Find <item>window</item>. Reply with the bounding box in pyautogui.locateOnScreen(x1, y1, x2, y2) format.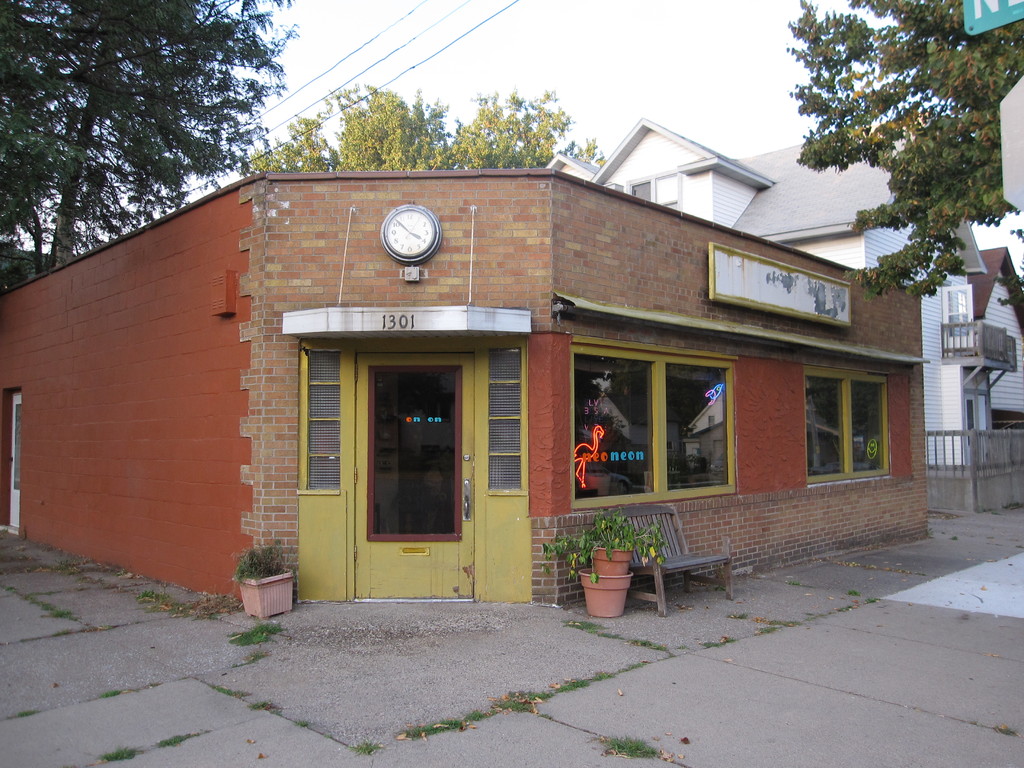
pyautogui.locateOnScreen(566, 342, 736, 499).
